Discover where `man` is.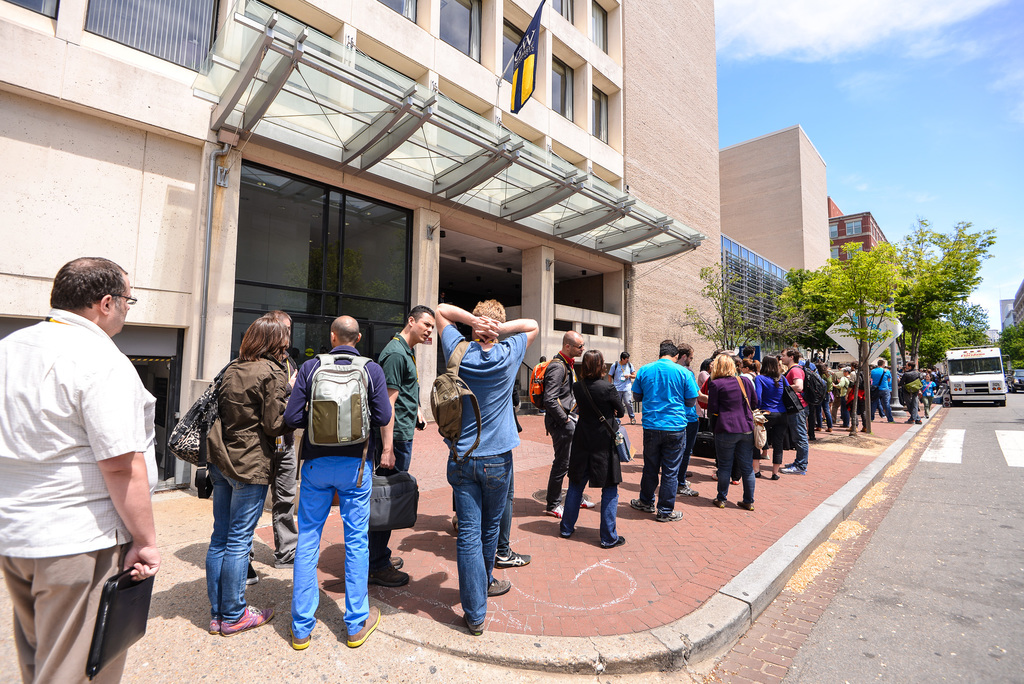
Discovered at box=[532, 335, 600, 525].
